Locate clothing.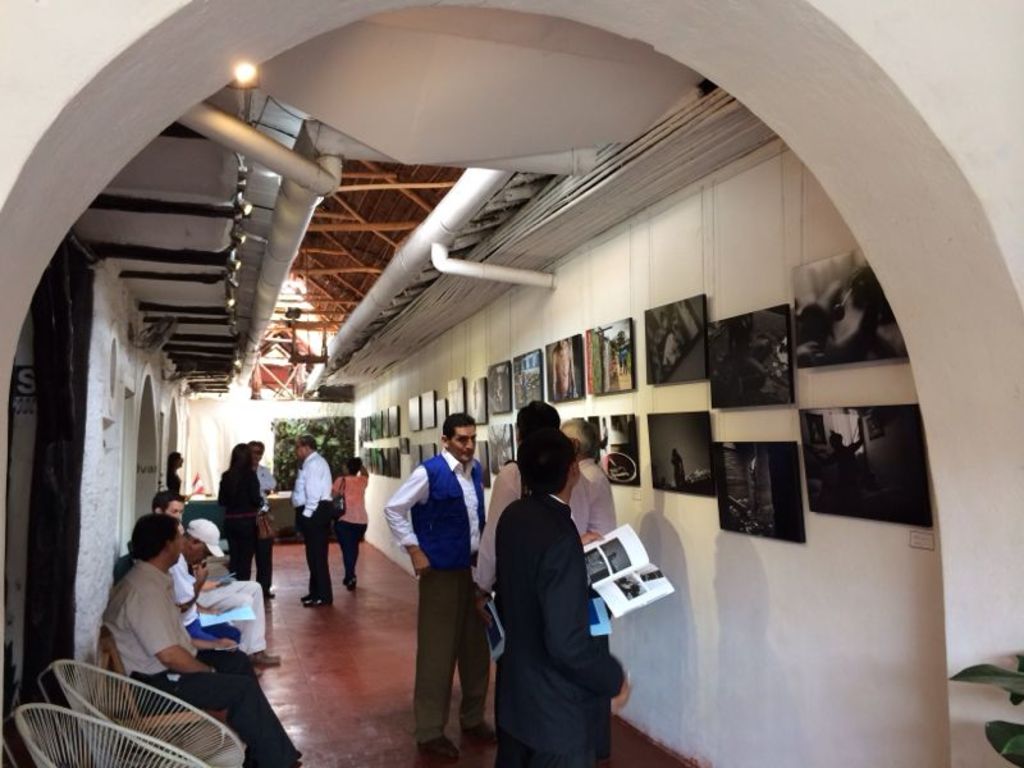
Bounding box: rect(566, 451, 621, 534).
